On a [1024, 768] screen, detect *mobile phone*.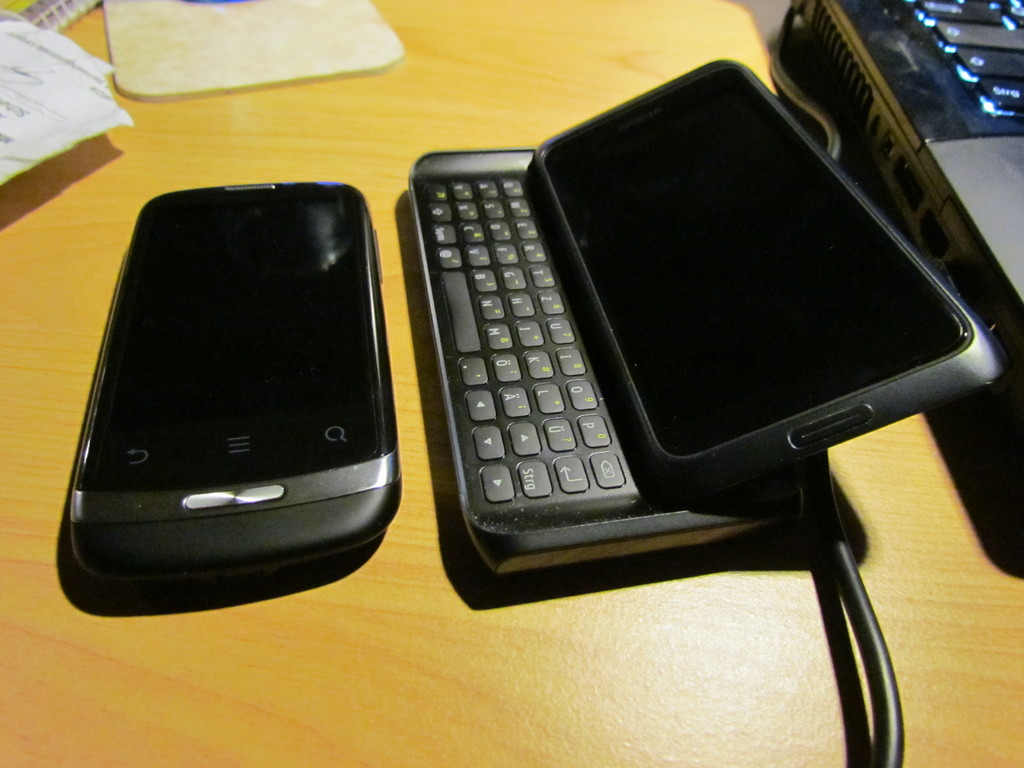
(x1=46, y1=185, x2=406, y2=595).
